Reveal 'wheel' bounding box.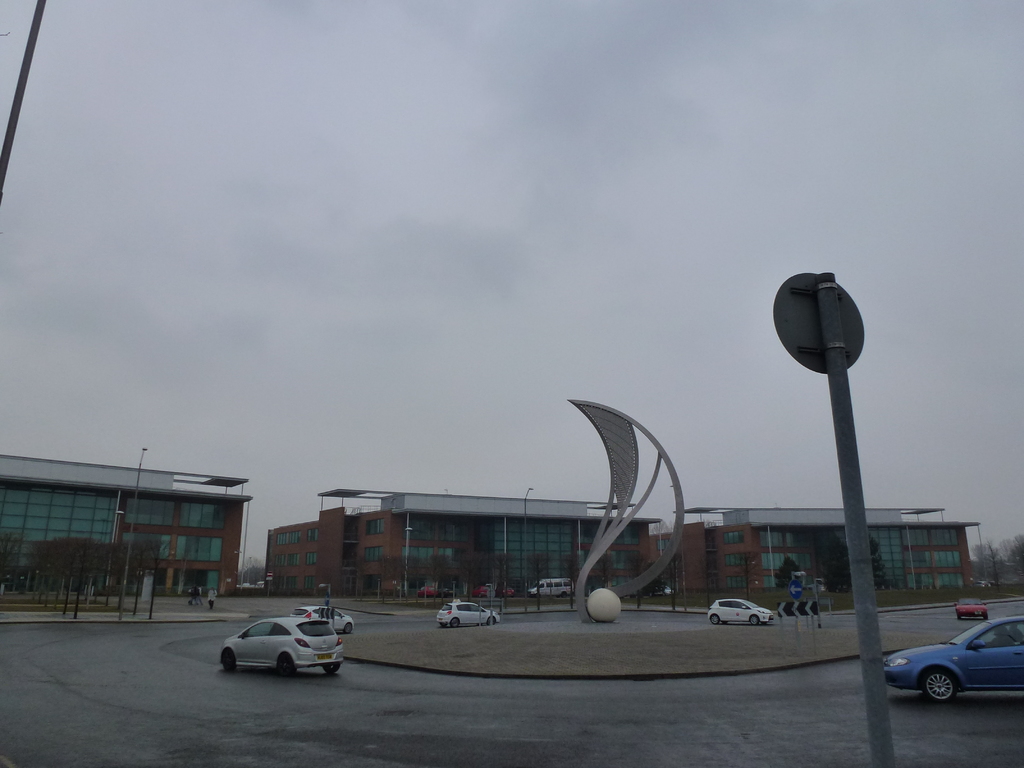
Revealed: {"left": 222, "top": 650, "right": 237, "bottom": 668}.
